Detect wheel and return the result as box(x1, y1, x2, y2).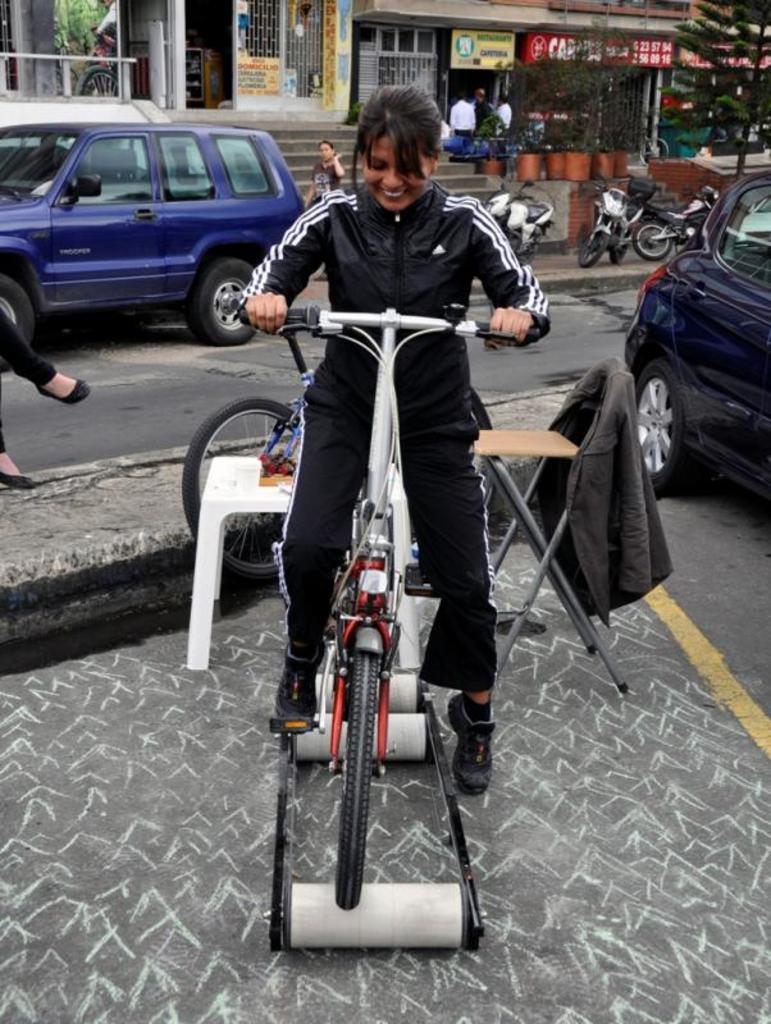
box(634, 223, 680, 259).
